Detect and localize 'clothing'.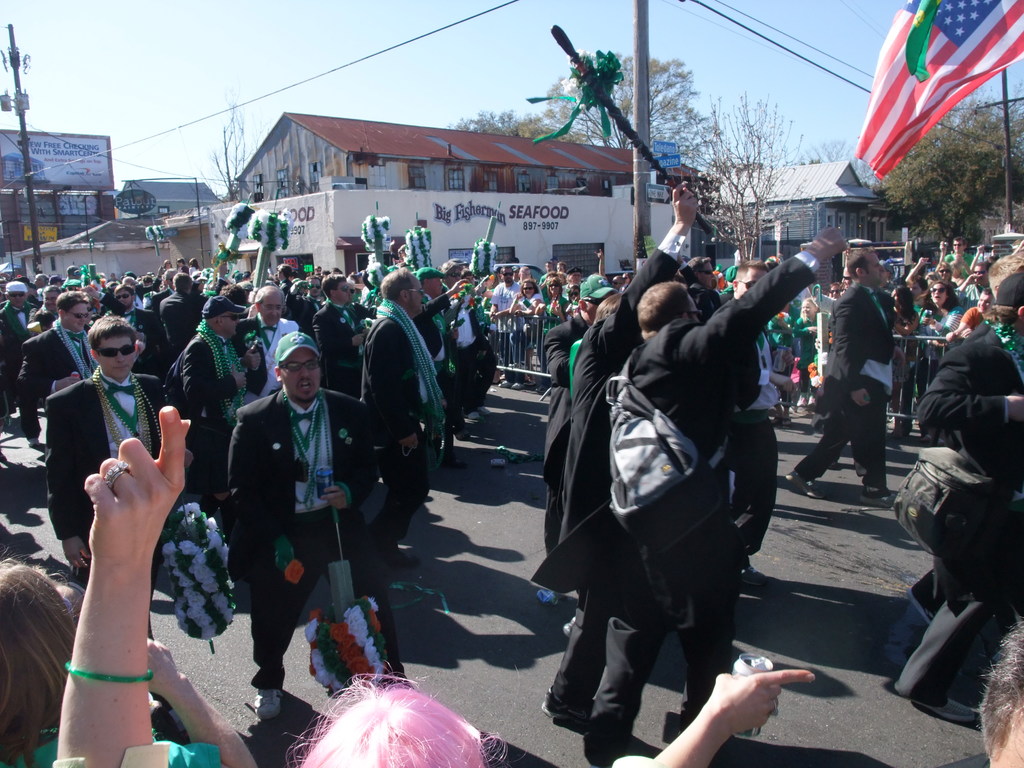
Localized at bbox=(351, 301, 451, 478).
